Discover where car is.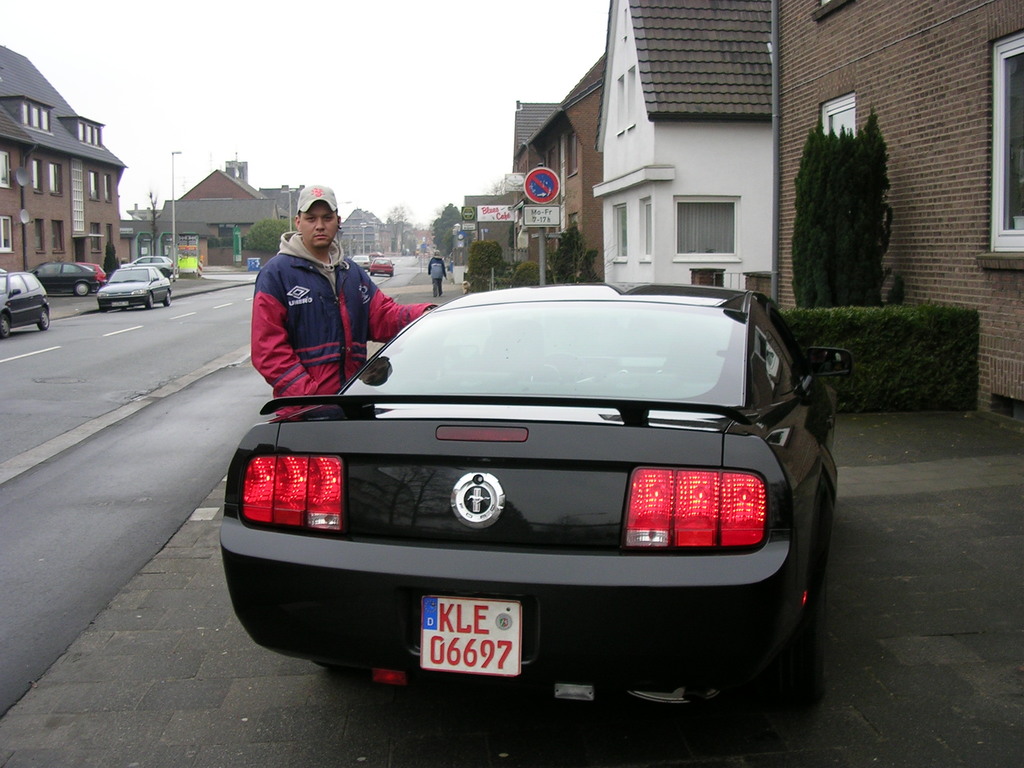
Discovered at 96, 266, 173, 314.
